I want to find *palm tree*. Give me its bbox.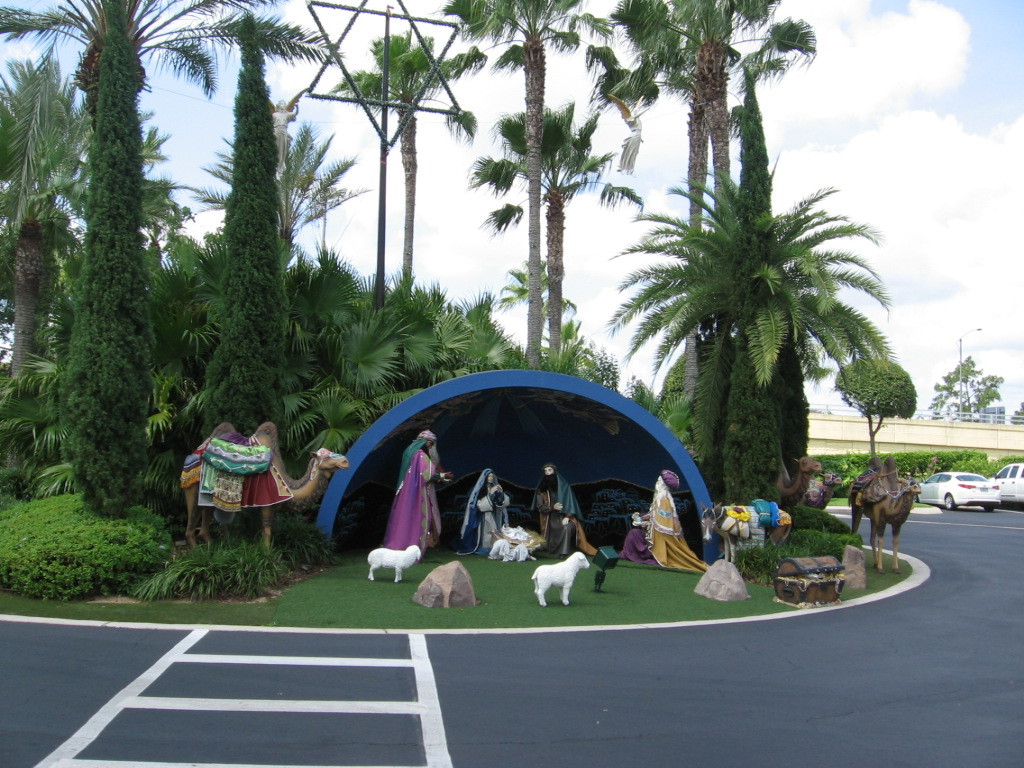
locate(0, 76, 88, 383).
